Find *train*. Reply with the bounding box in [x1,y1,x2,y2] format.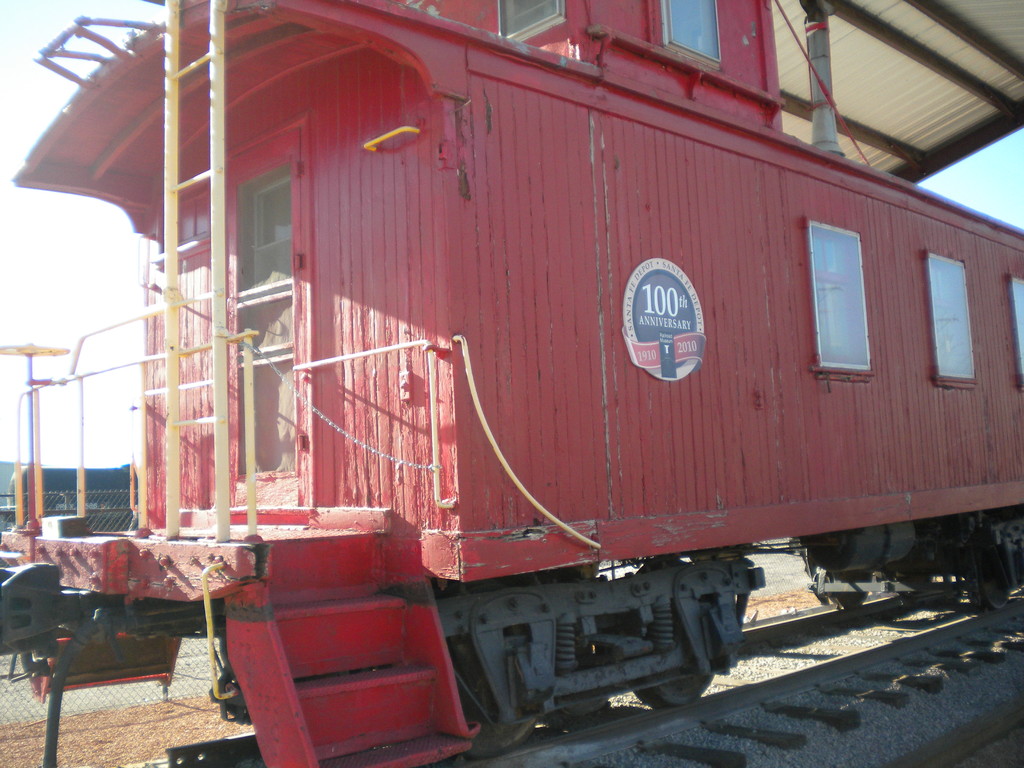
[0,0,1023,767].
